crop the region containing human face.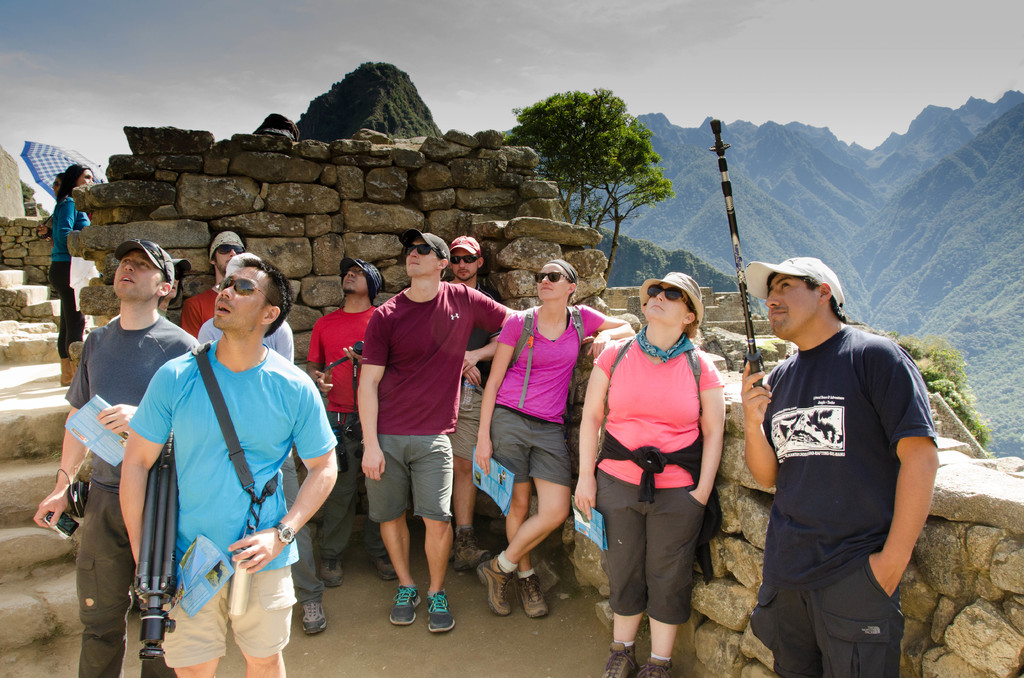
Crop region: (left=211, top=265, right=271, bottom=331).
